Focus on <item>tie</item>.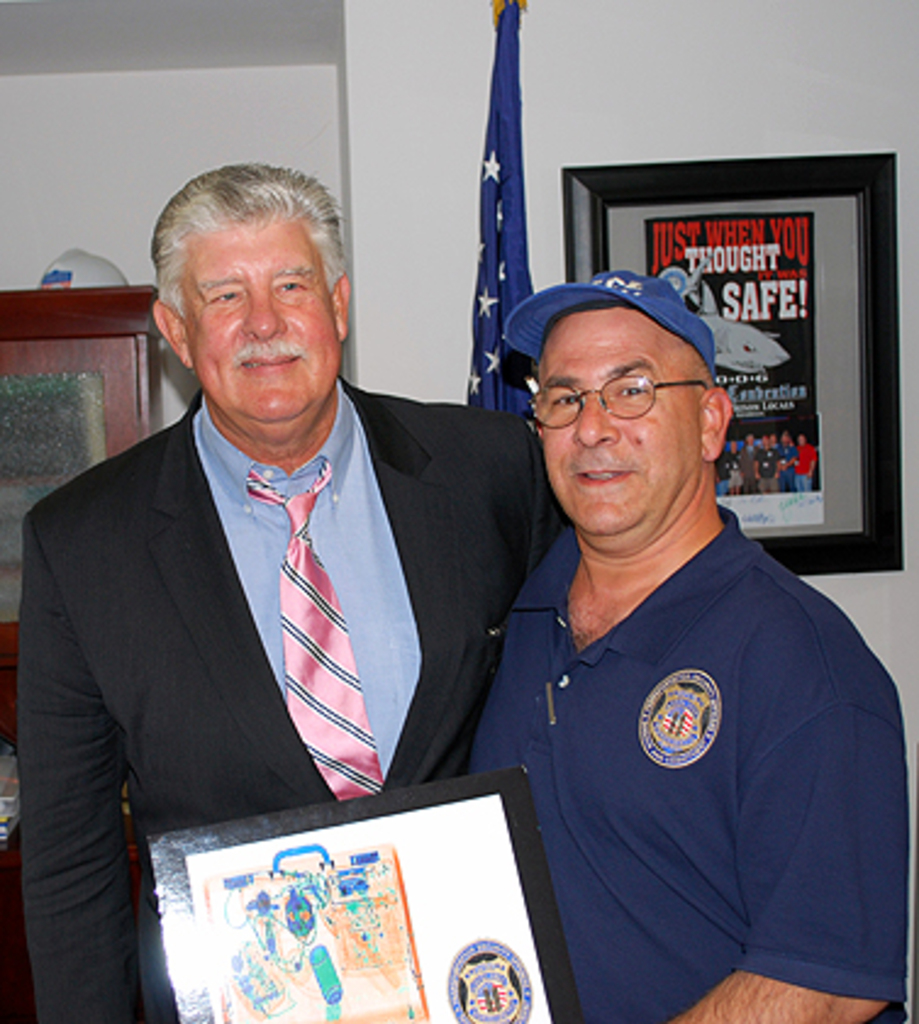
Focused at x1=241, y1=453, x2=380, y2=812.
